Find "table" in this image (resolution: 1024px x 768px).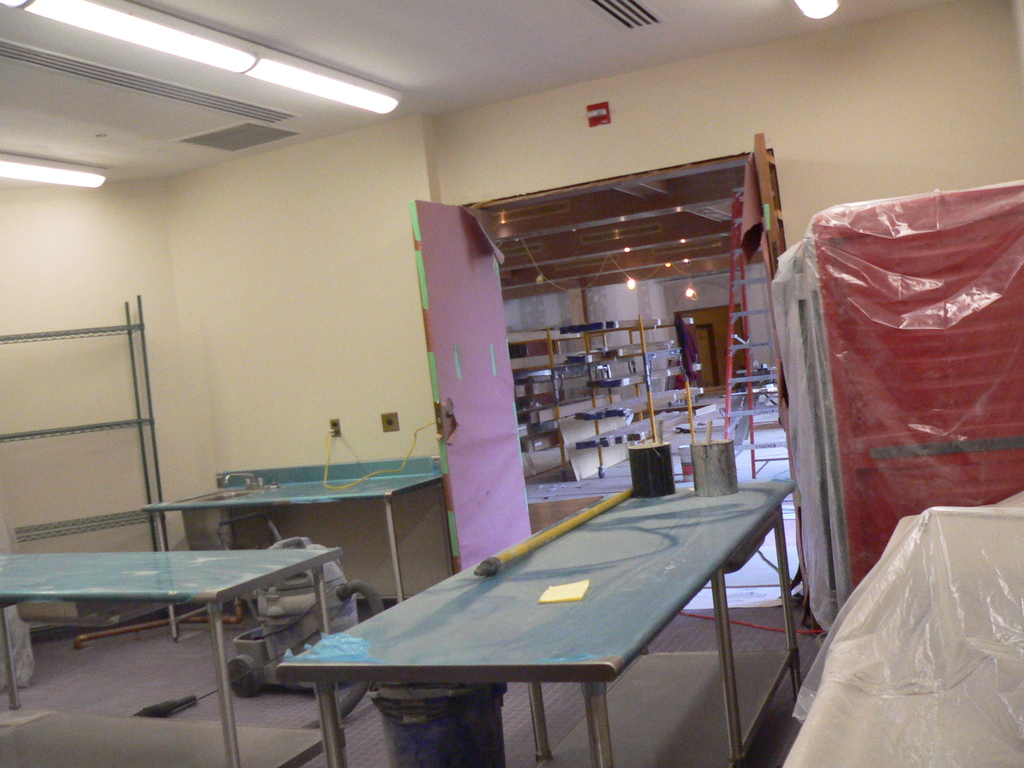
<box>252,478,829,759</box>.
